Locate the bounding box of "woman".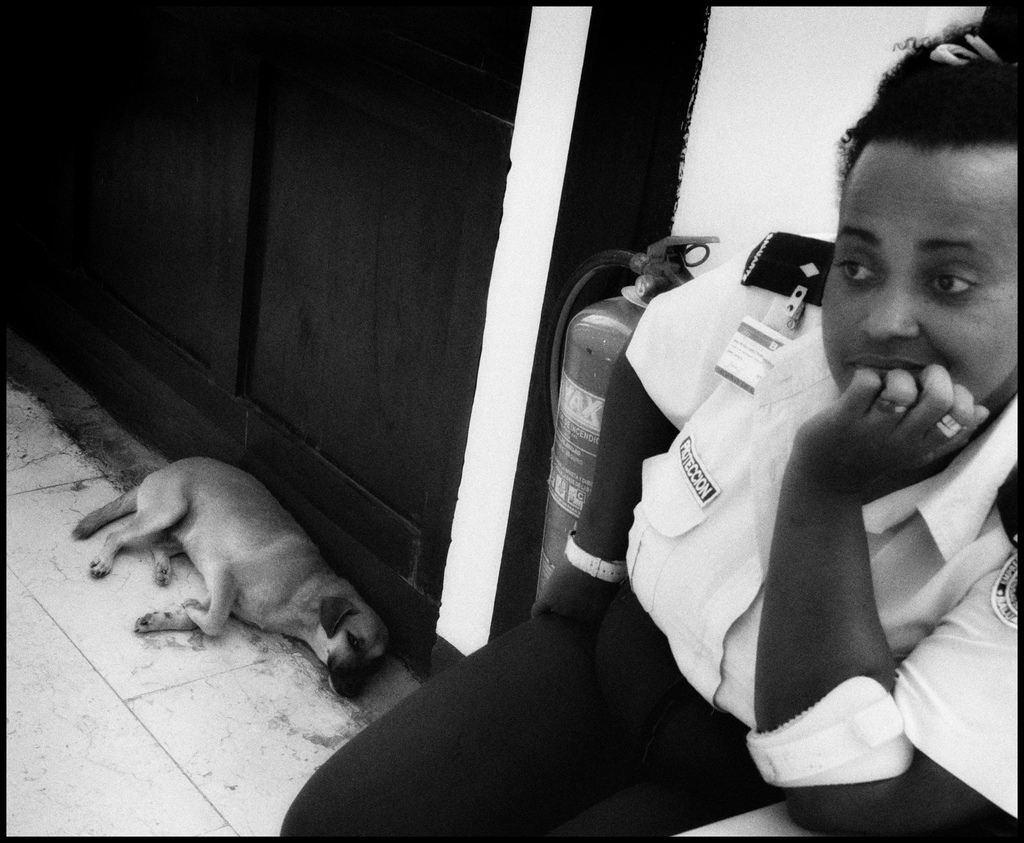
Bounding box: {"left": 299, "top": 119, "right": 924, "bottom": 834}.
